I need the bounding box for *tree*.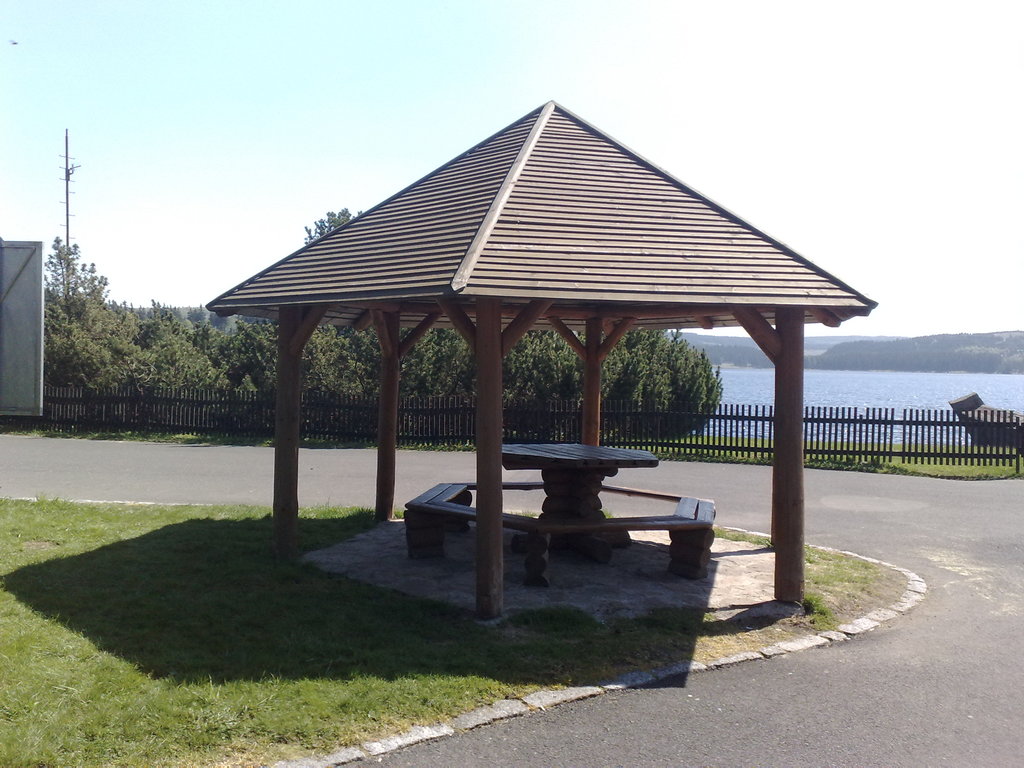
Here it is: (left=19, top=196, right=129, bottom=427).
